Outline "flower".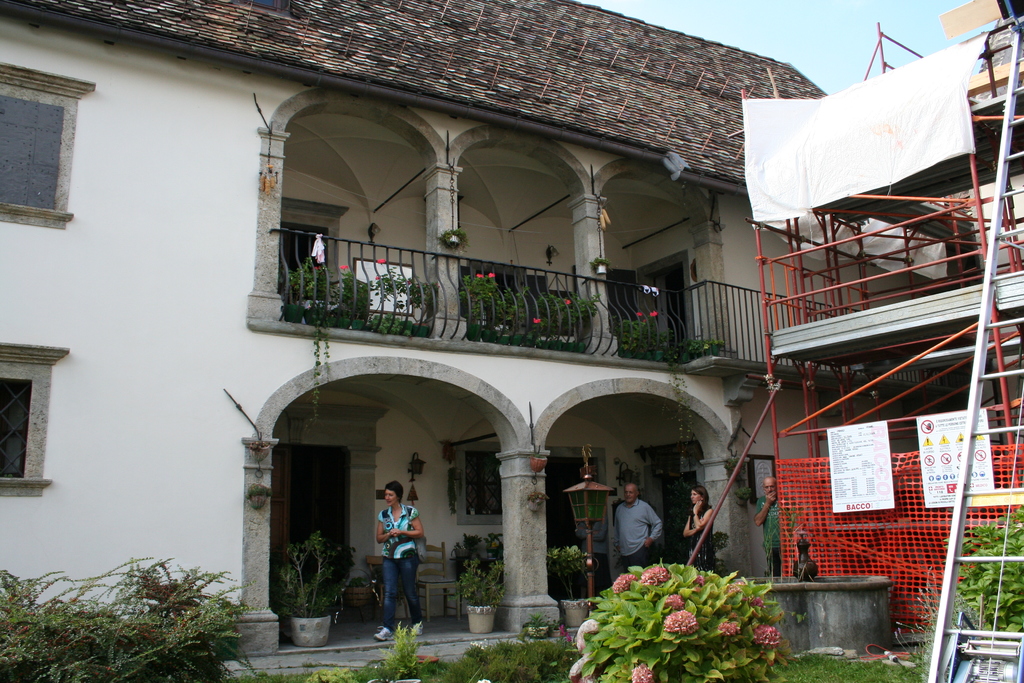
Outline: crop(757, 625, 783, 661).
